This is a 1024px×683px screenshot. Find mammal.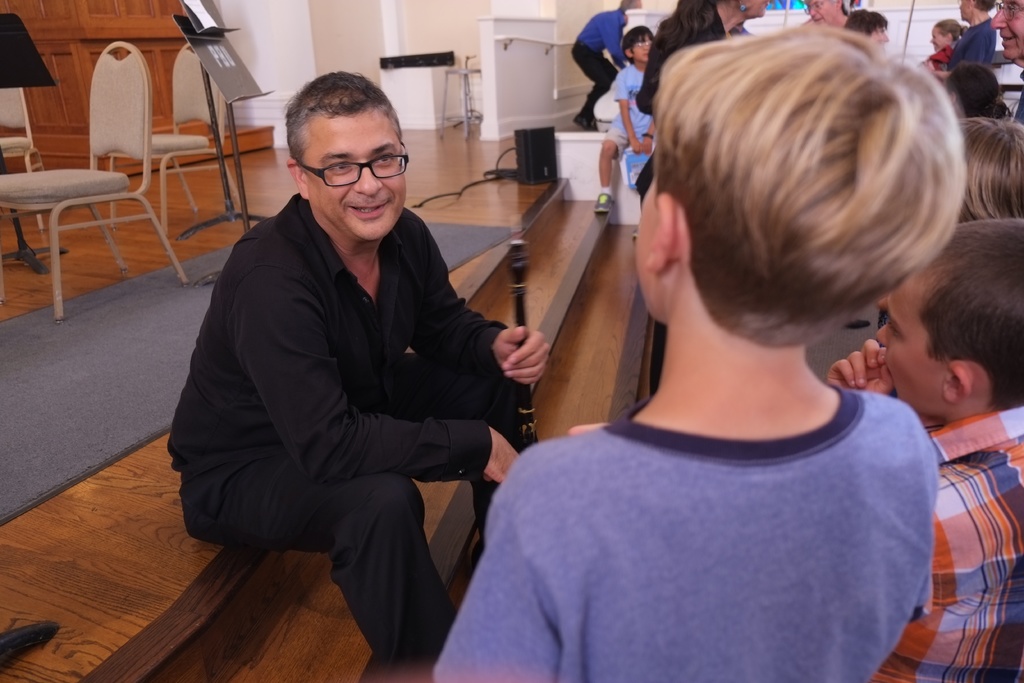
Bounding box: (172, 76, 547, 682).
